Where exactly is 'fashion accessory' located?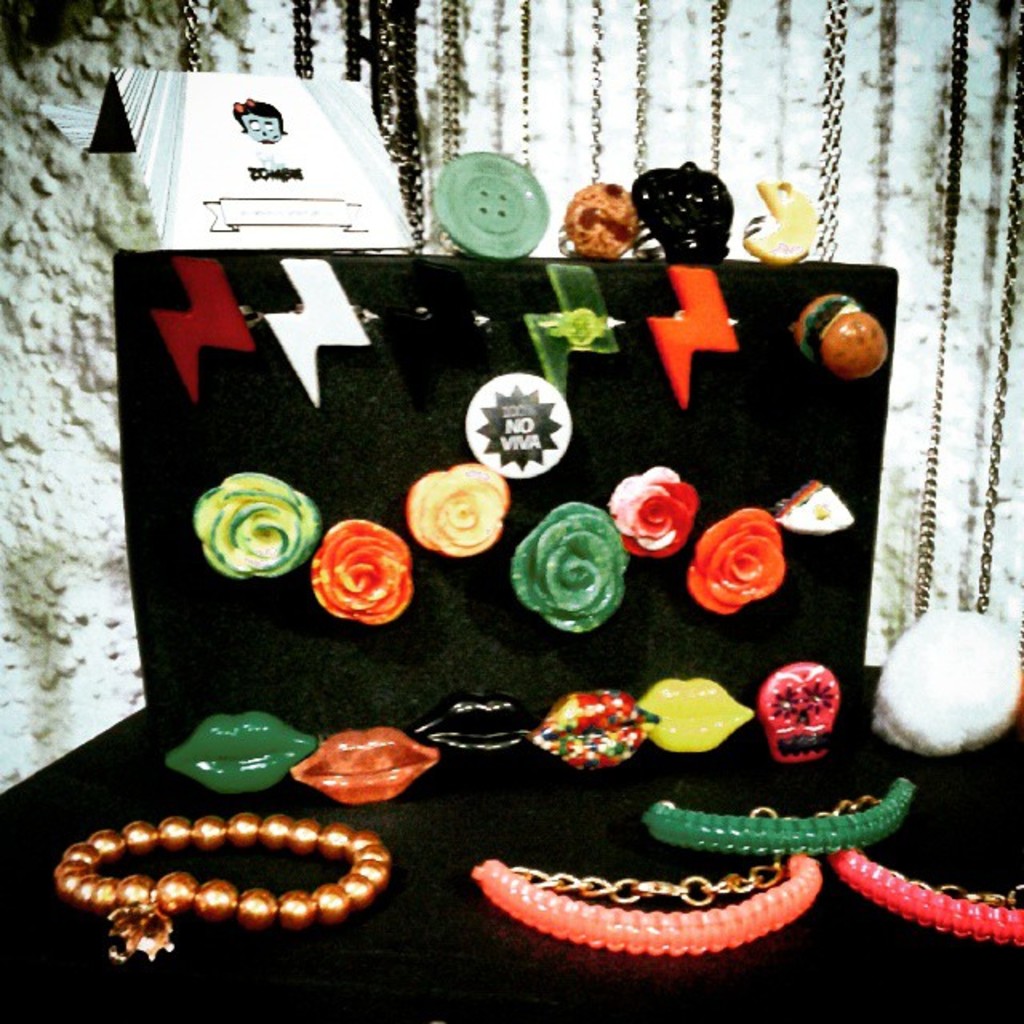
Its bounding box is bbox=(824, 845, 1022, 947).
